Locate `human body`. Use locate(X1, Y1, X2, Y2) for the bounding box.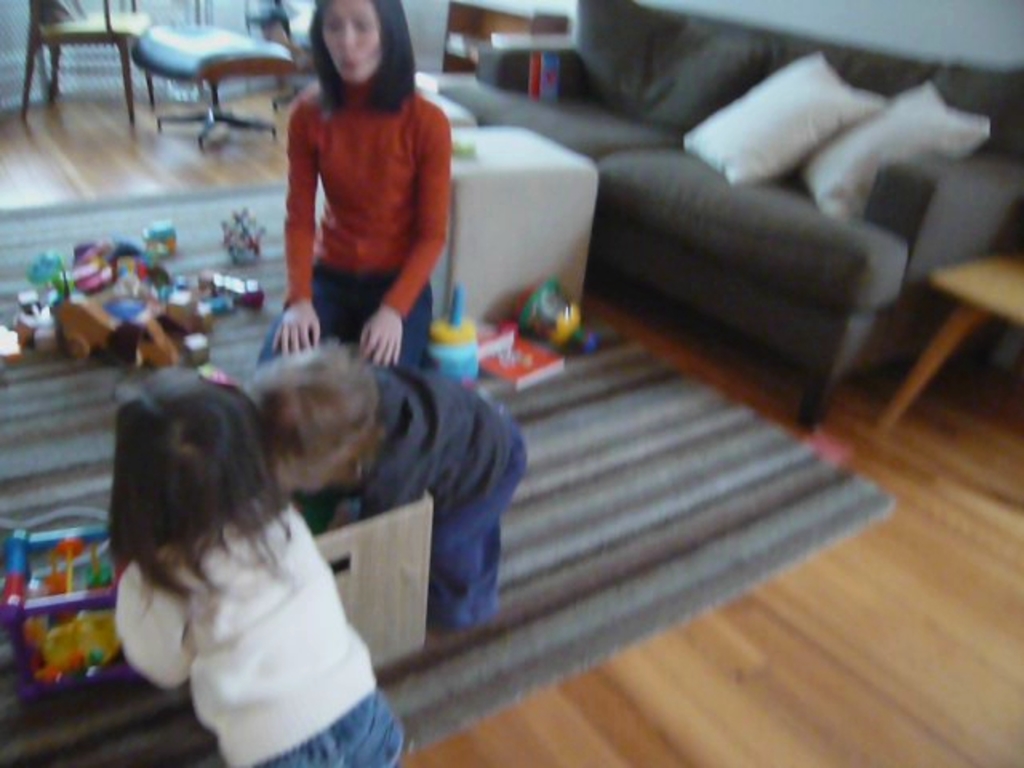
locate(315, 368, 523, 632).
